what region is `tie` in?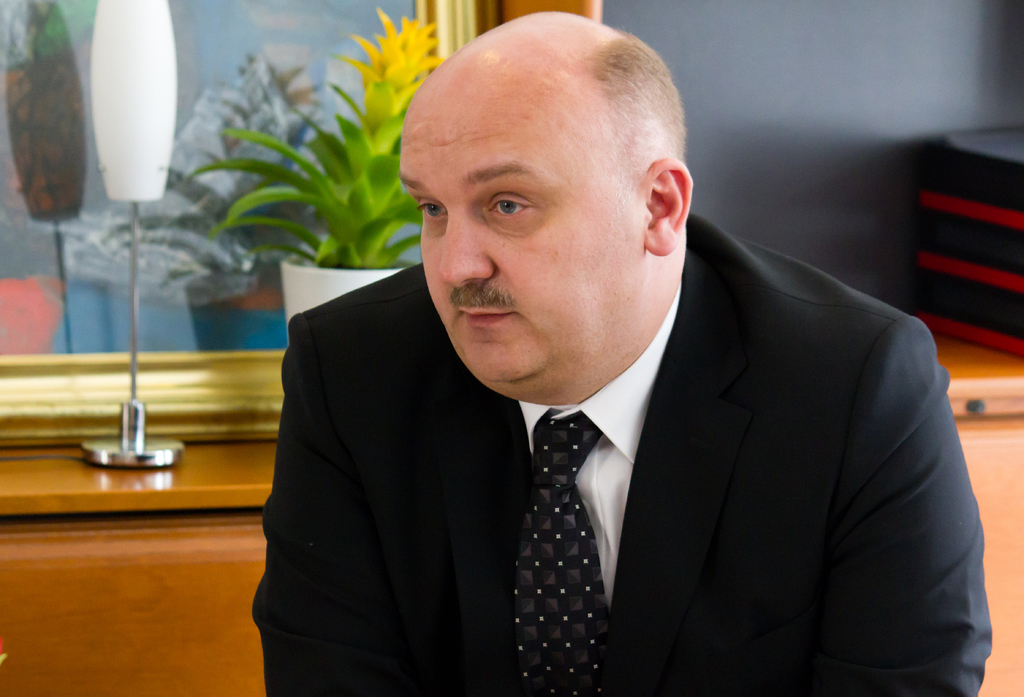
BBox(505, 399, 627, 696).
